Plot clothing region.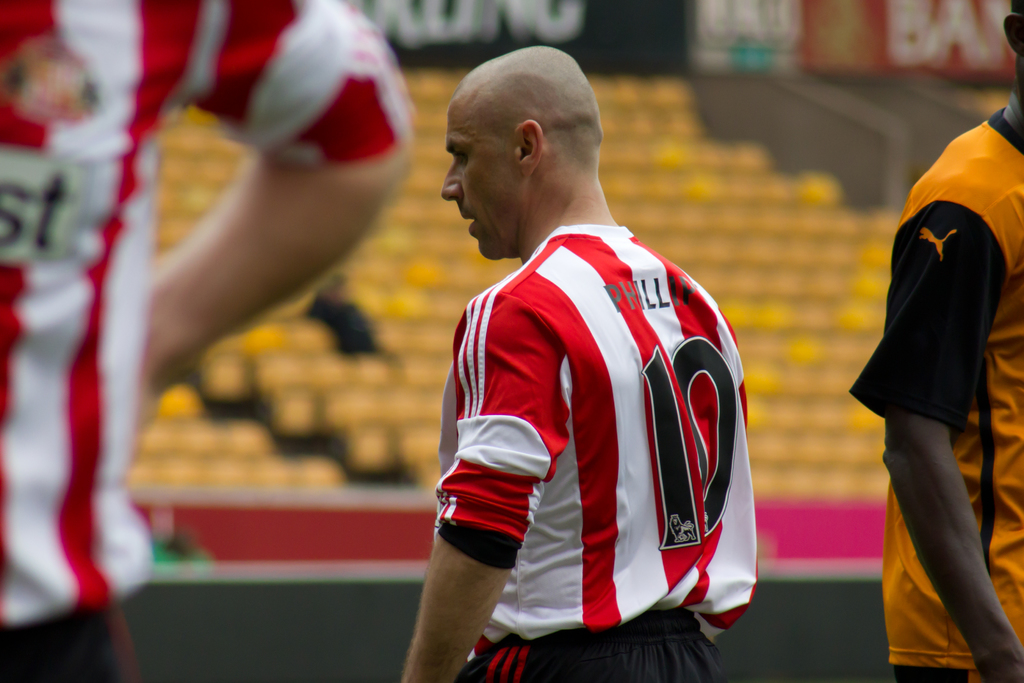
Plotted at bbox=[851, 78, 1023, 682].
